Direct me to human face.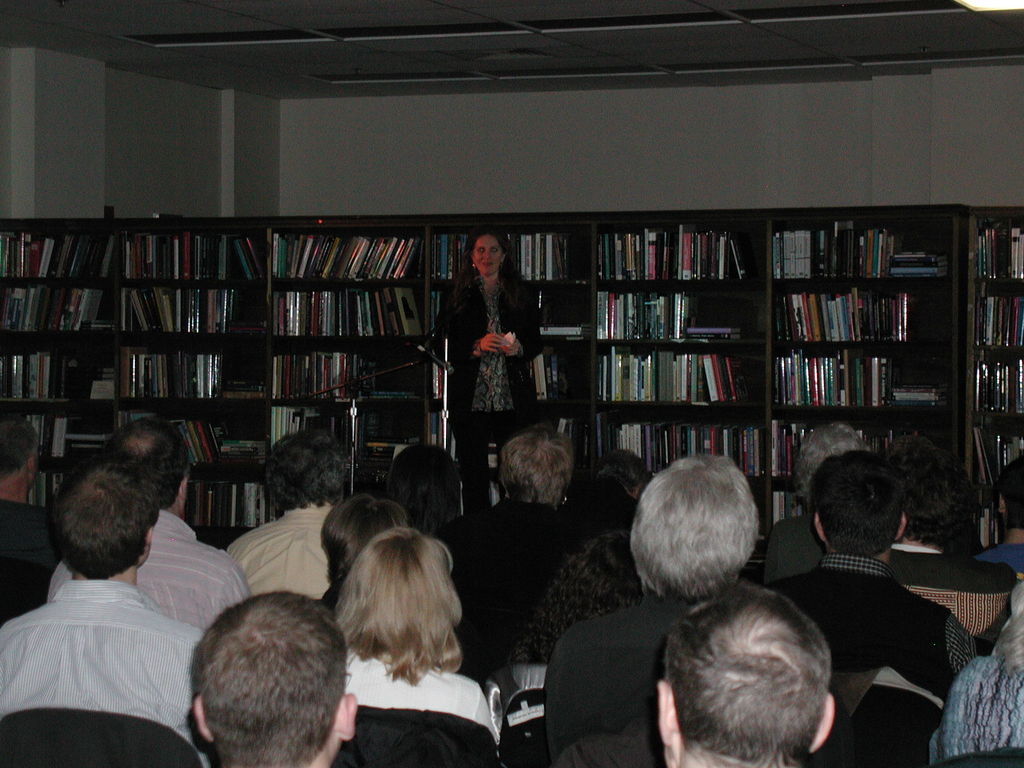
Direction: rect(475, 236, 501, 275).
